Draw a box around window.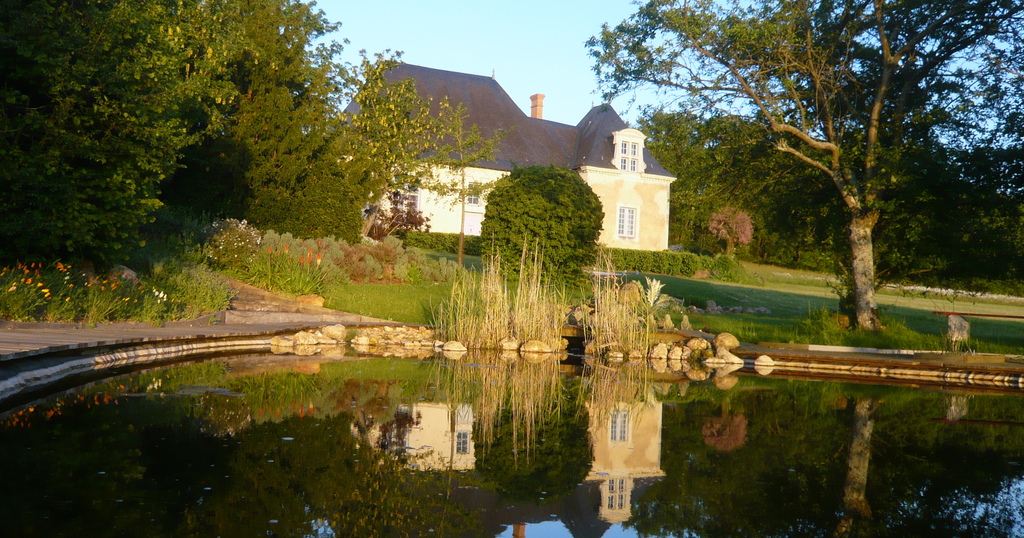
BBox(609, 127, 645, 170).
